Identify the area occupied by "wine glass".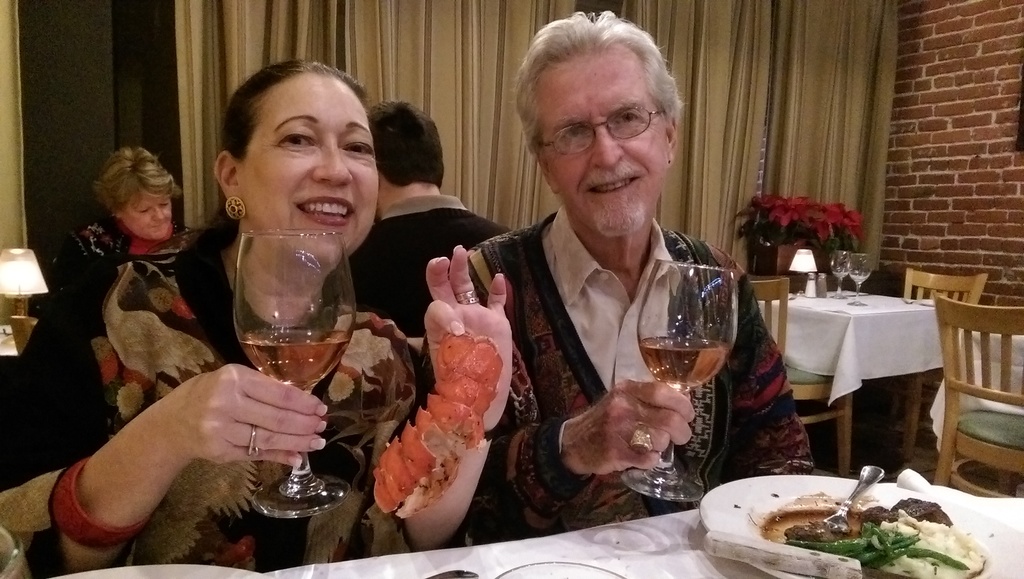
Area: box(230, 226, 359, 516).
